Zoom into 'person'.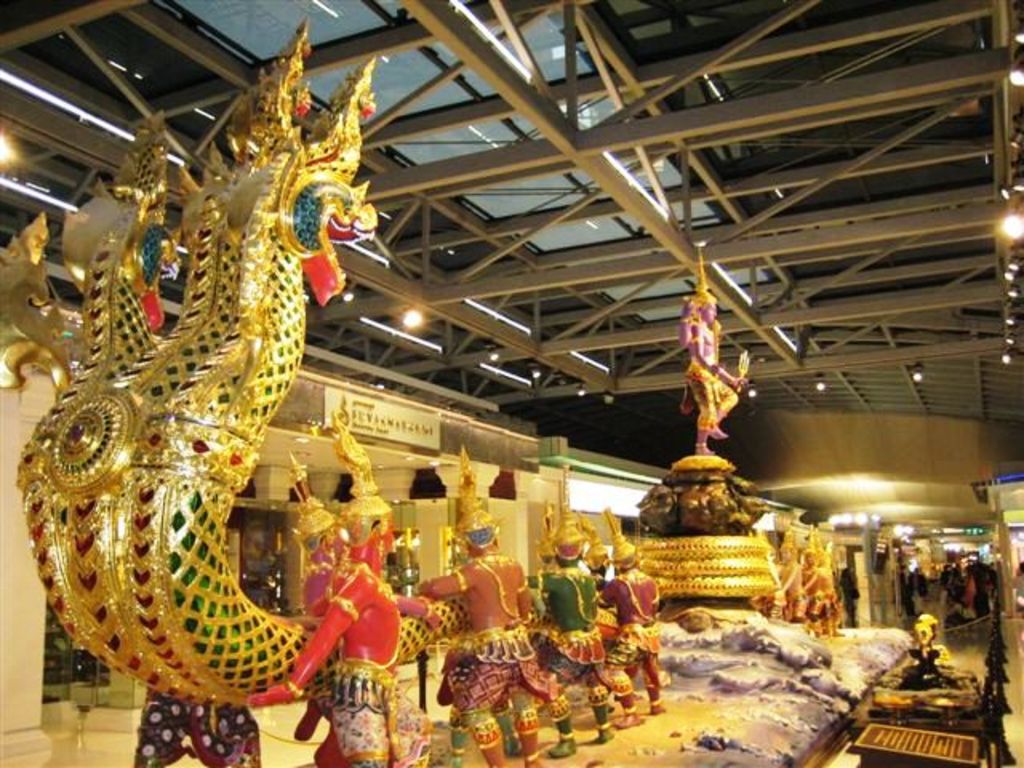
Zoom target: [x1=307, y1=506, x2=445, y2=619].
